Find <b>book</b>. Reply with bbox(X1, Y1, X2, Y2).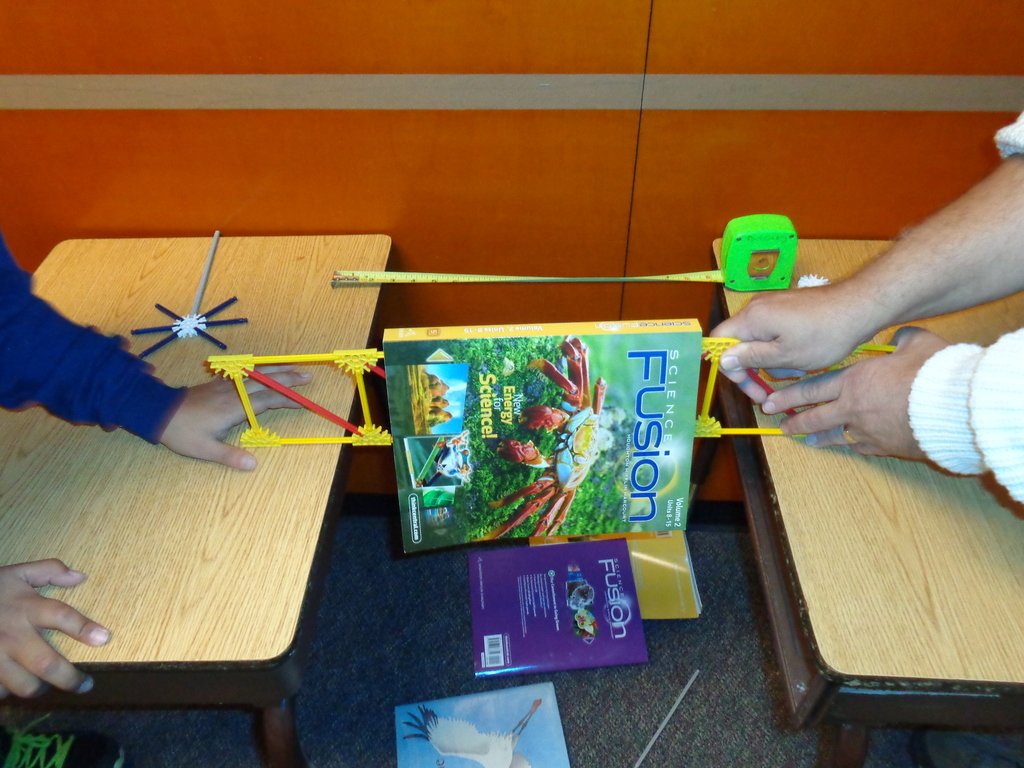
bbox(467, 536, 648, 679).
